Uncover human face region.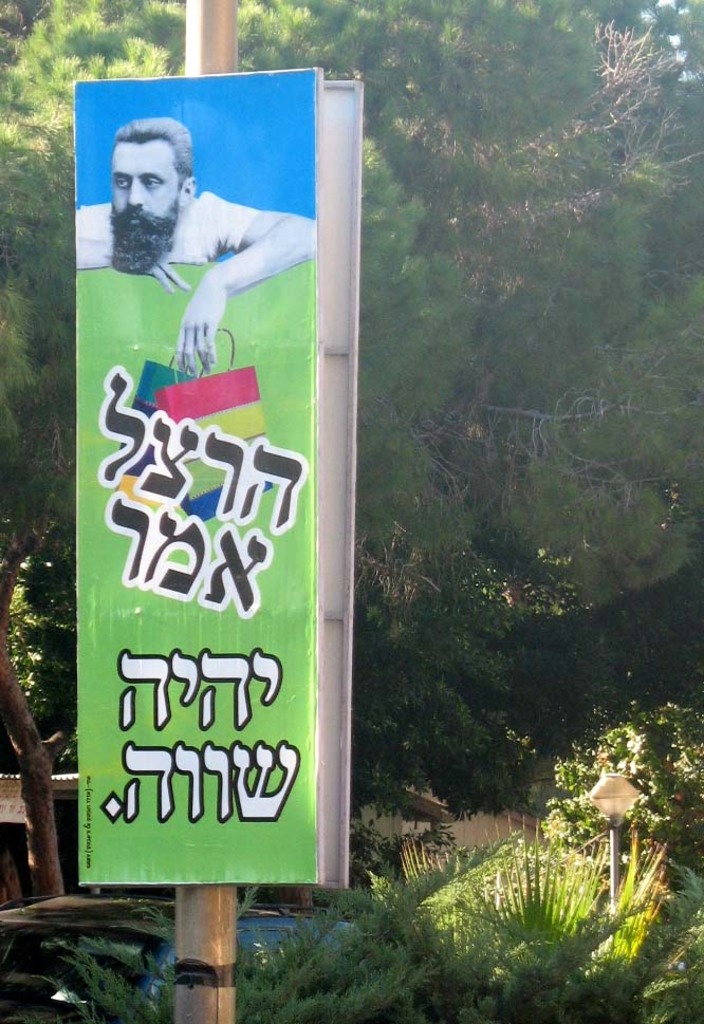
Uncovered: [114, 138, 181, 217].
